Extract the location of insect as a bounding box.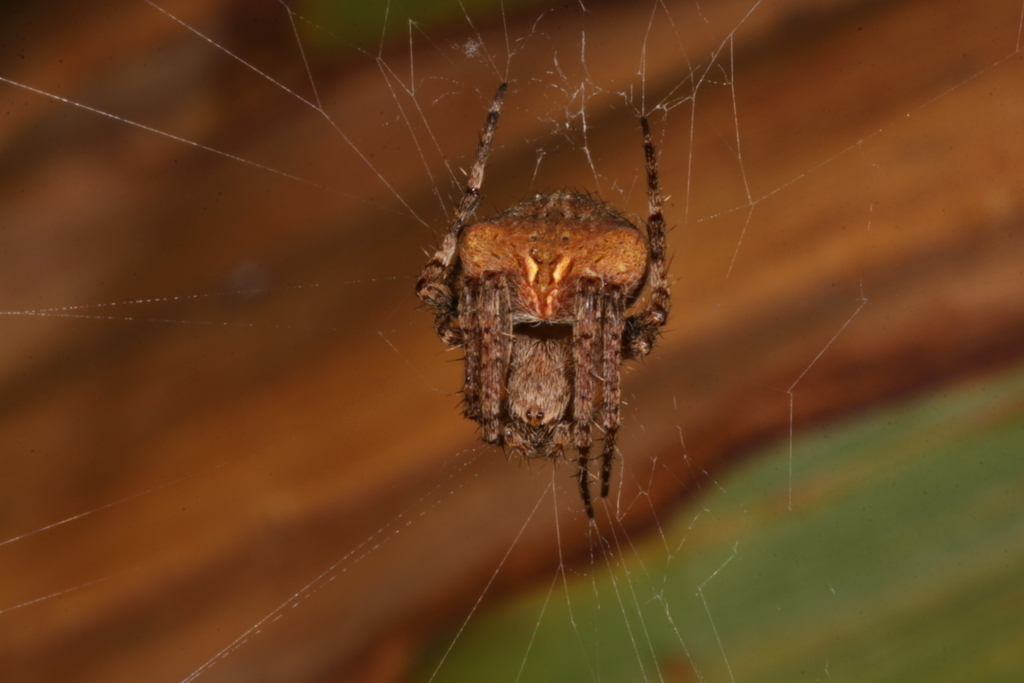
BBox(414, 80, 670, 527).
